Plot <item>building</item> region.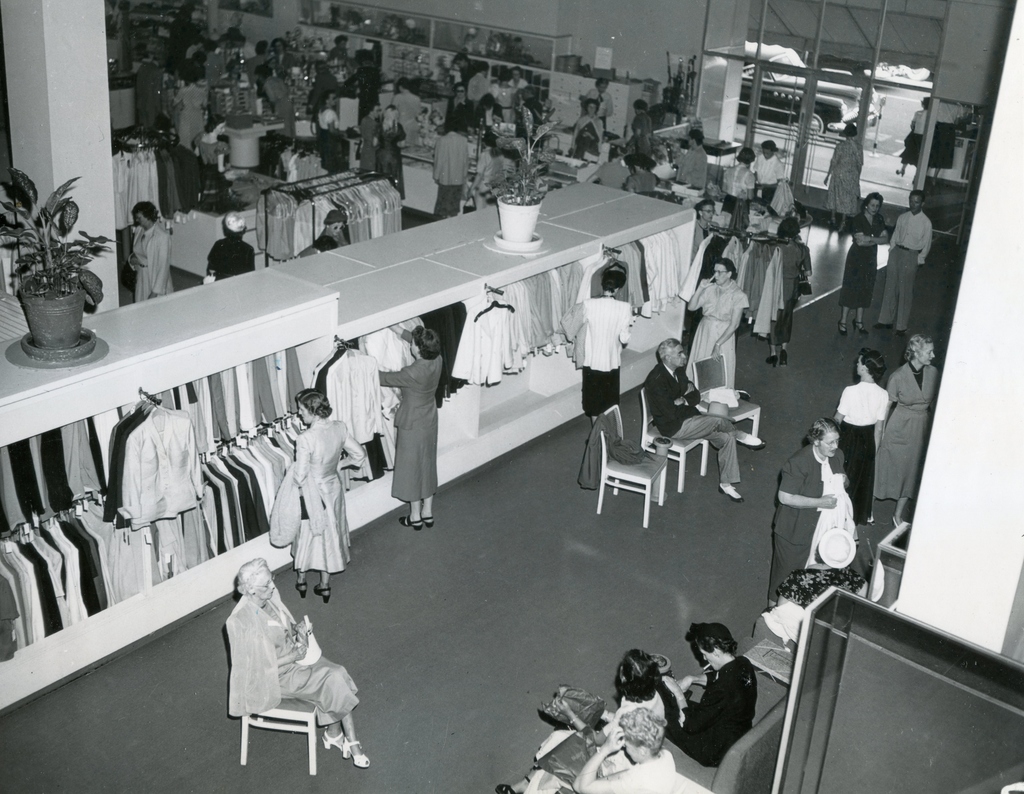
Plotted at left=0, top=0, right=1023, bottom=793.
